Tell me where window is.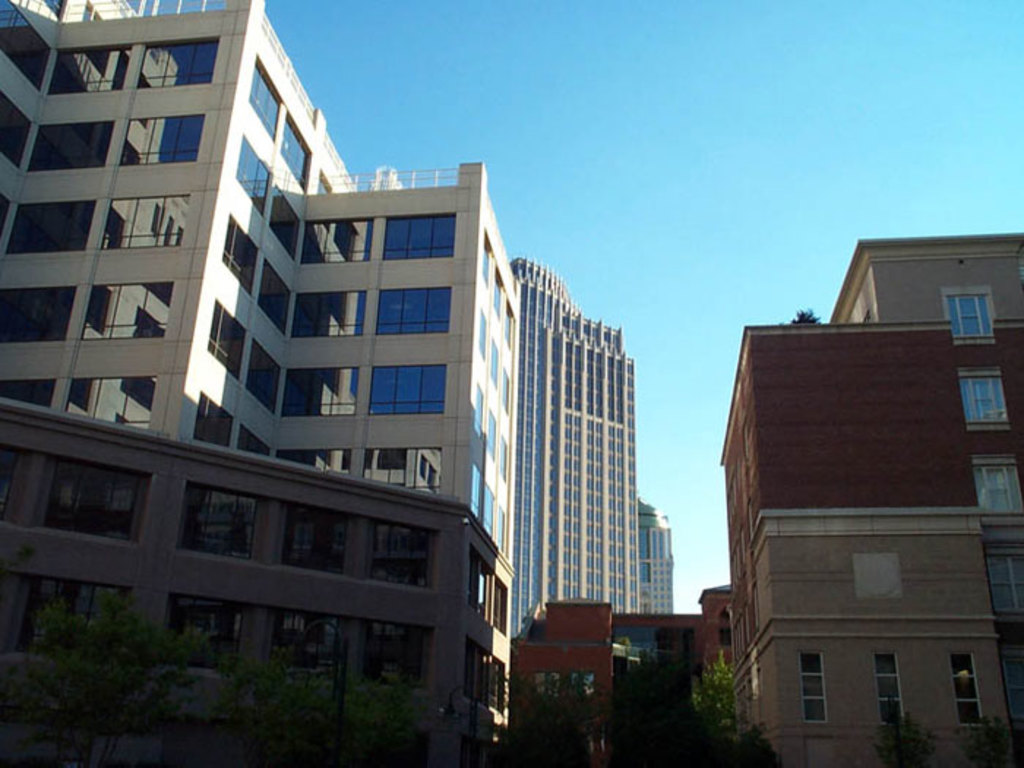
window is at [796, 652, 827, 721].
